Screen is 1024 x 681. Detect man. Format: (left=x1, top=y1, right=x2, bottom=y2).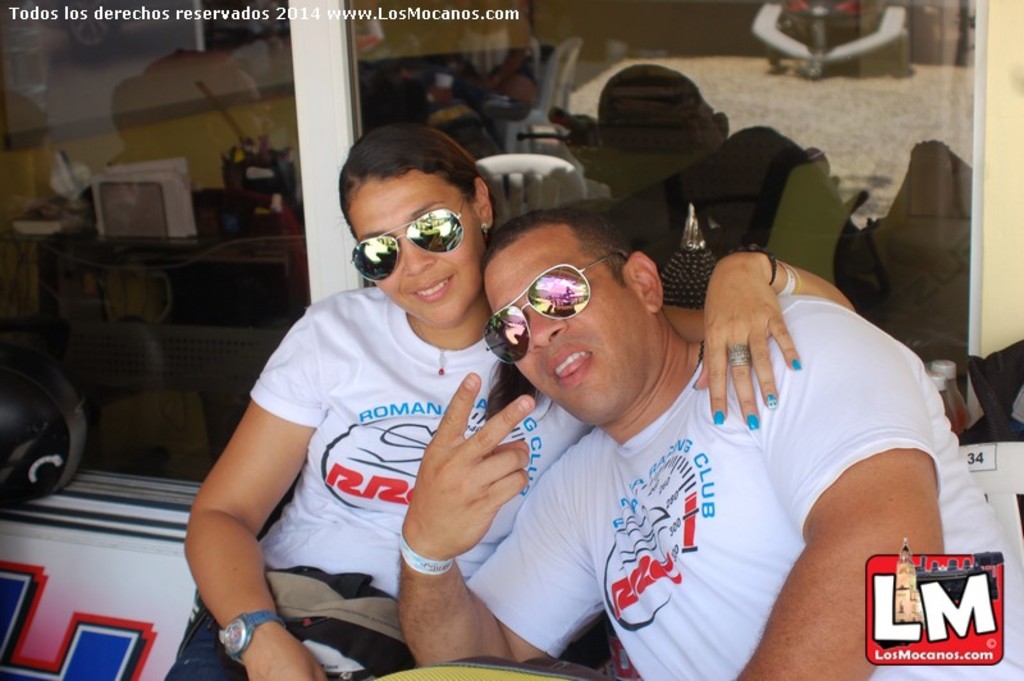
(left=394, top=207, right=1023, bottom=680).
